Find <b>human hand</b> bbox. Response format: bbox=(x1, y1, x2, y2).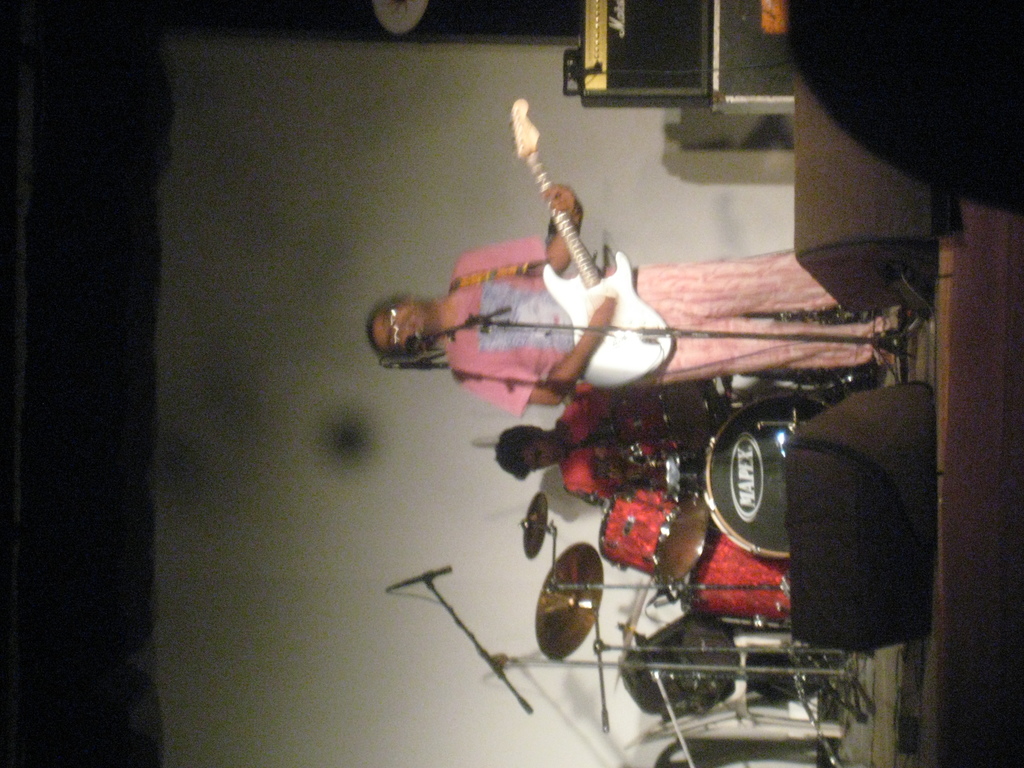
bbox=(588, 294, 617, 336).
